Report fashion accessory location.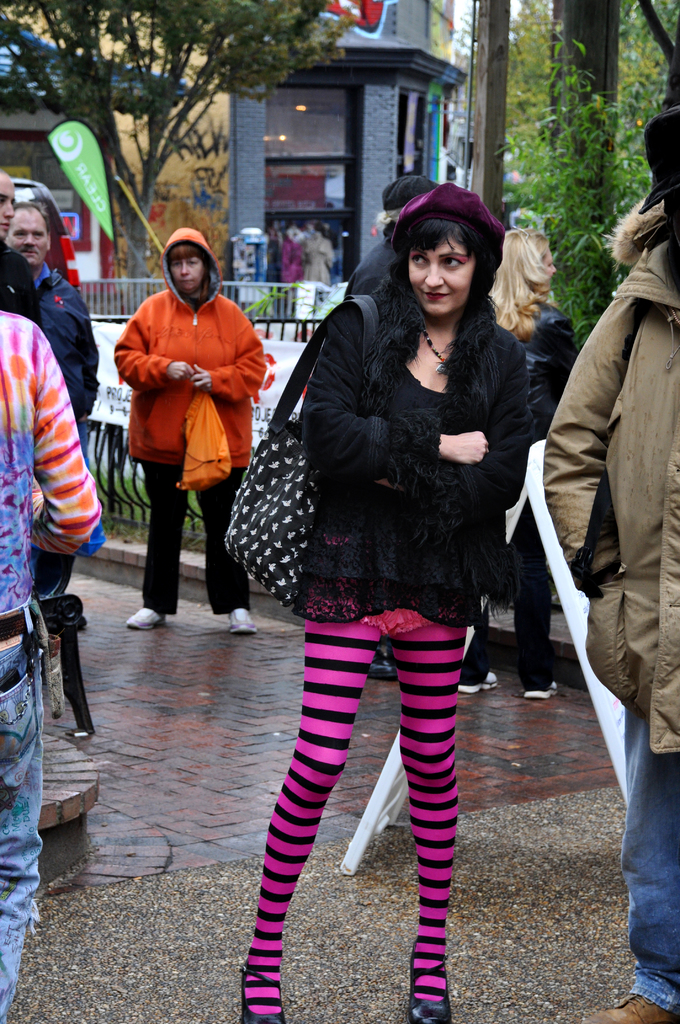
Report: (384, 173, 441, 209).
